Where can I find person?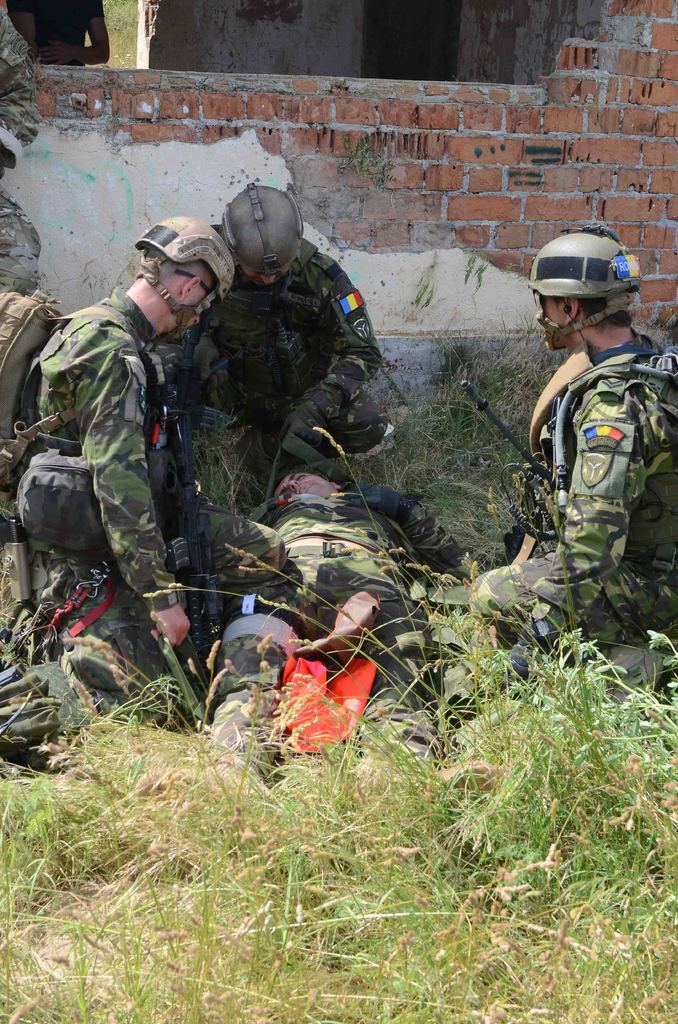
You can find it at x1=208, y1=189, x2=391, y2=532.
